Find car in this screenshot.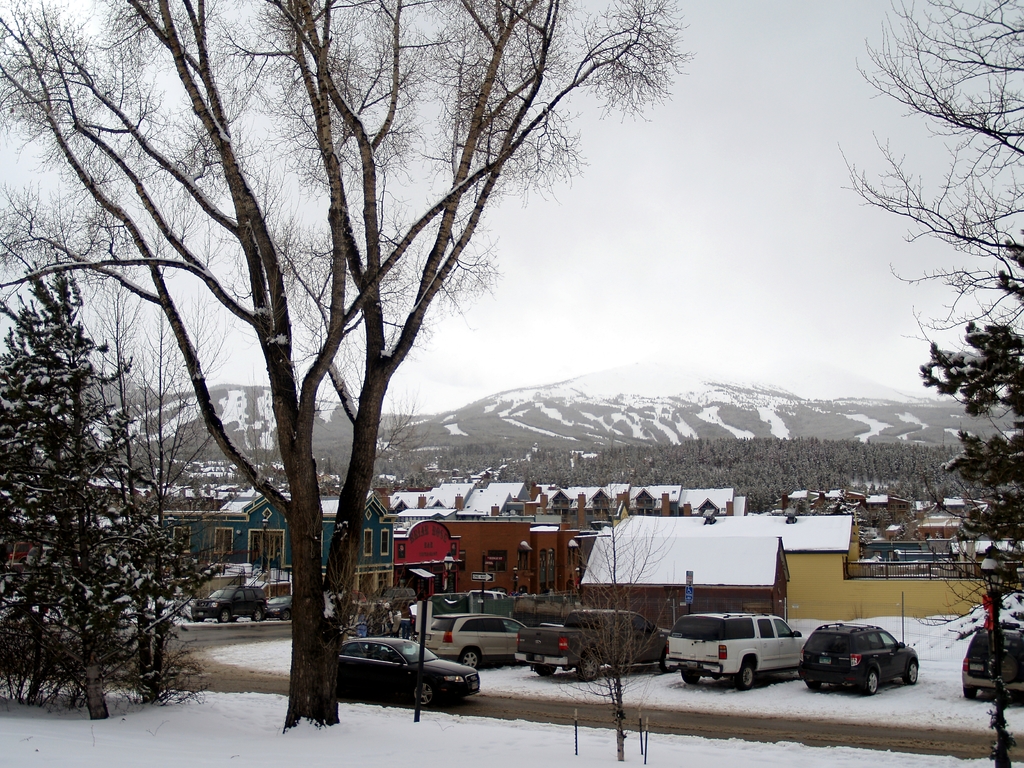
The bounding box for car is {"left": 335, "top": 633, "right": 477, "bottom": 703}.
